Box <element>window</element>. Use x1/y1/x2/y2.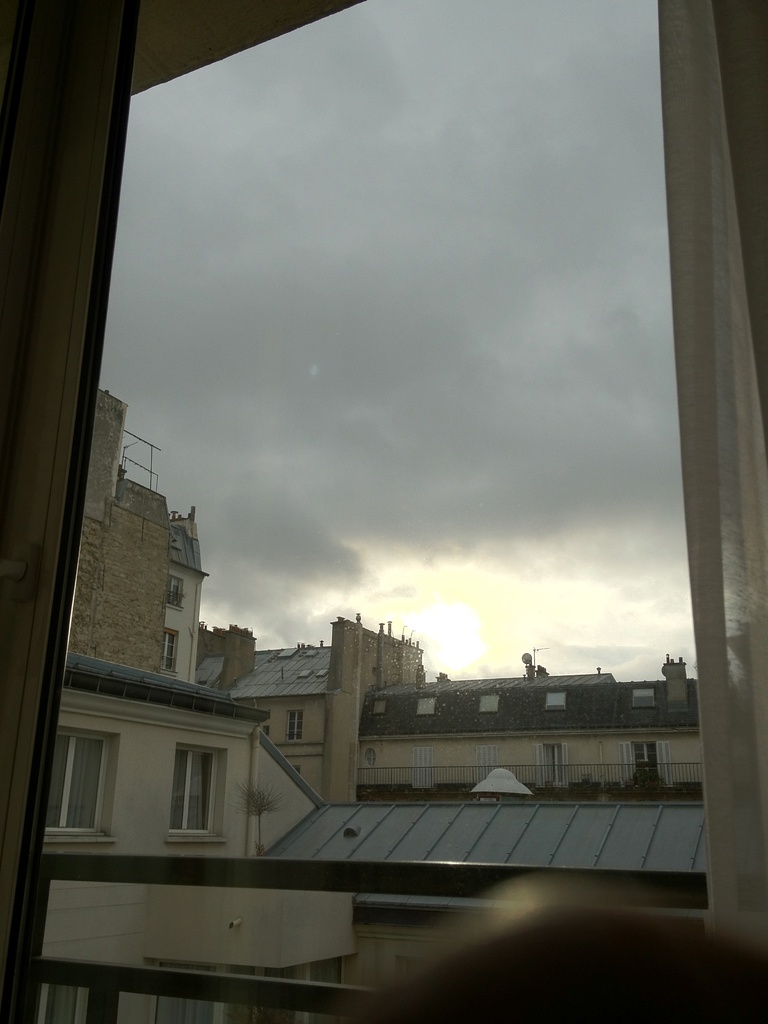
415/698/435/715.
